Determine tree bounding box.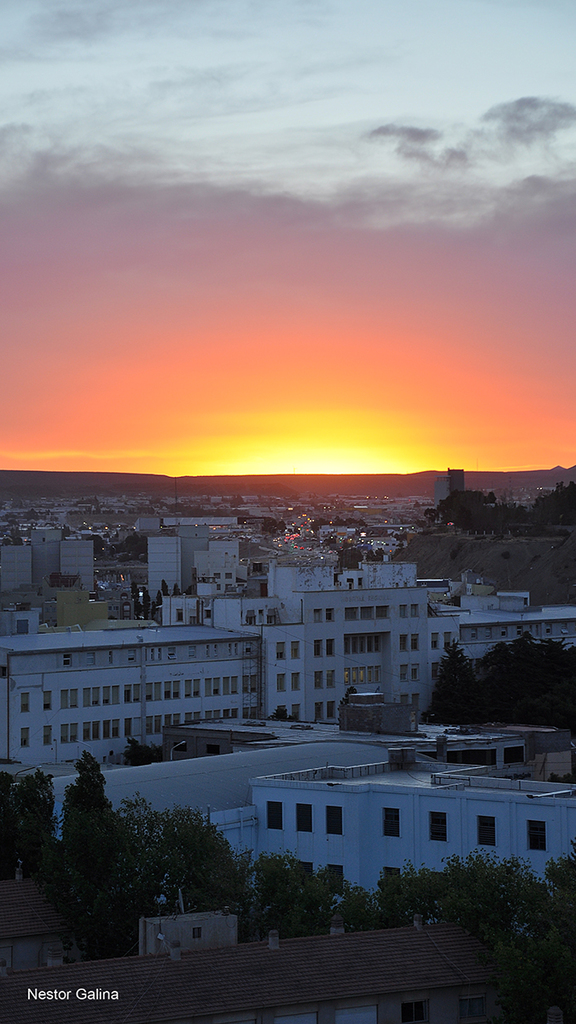
Determined: select_region(49, 739, 131, 934).
